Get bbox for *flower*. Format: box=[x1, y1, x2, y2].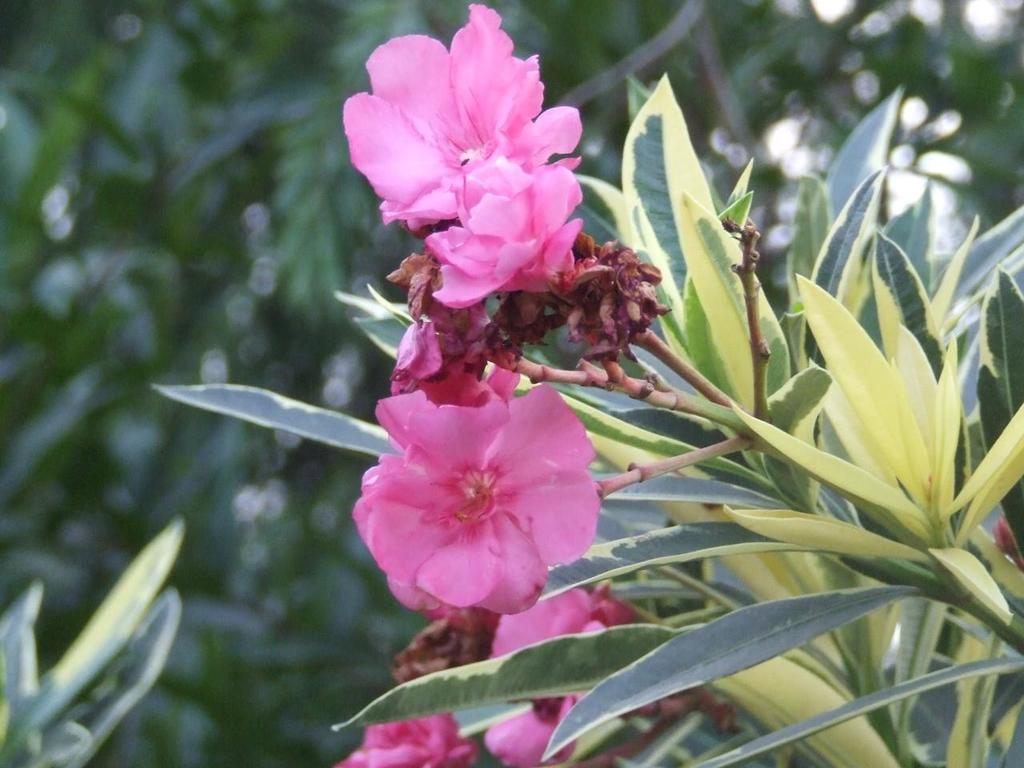
box=[423, 150, 590, 308].
